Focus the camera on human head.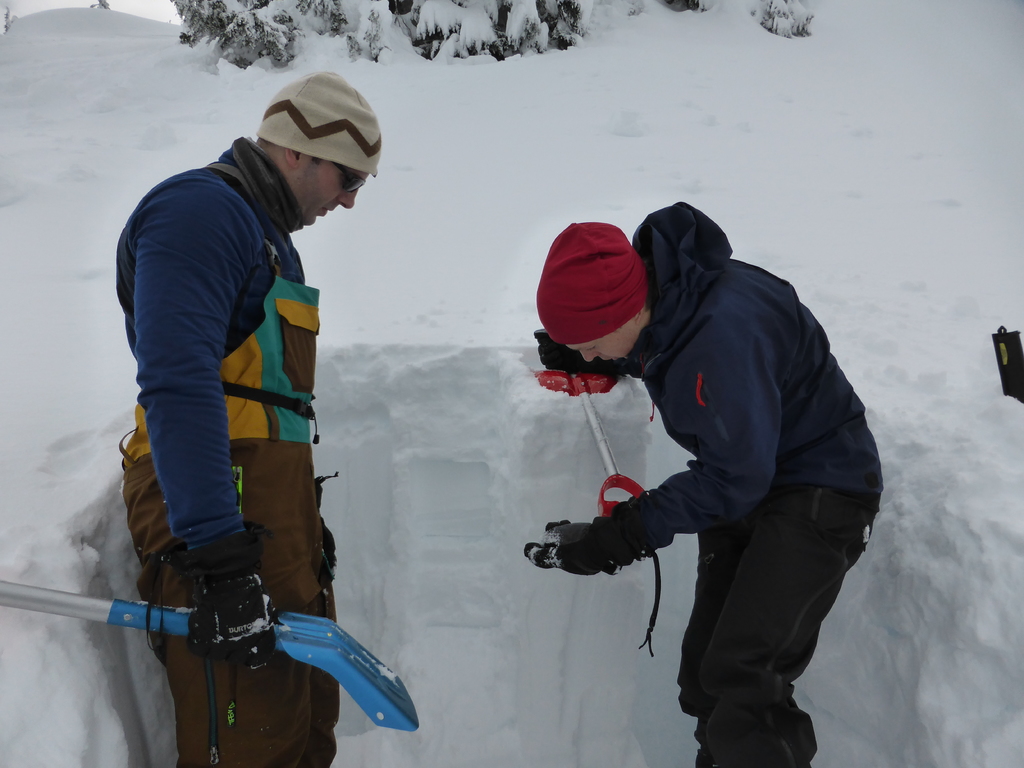
Focus region: l=536, t=221, r=653, b=362.
